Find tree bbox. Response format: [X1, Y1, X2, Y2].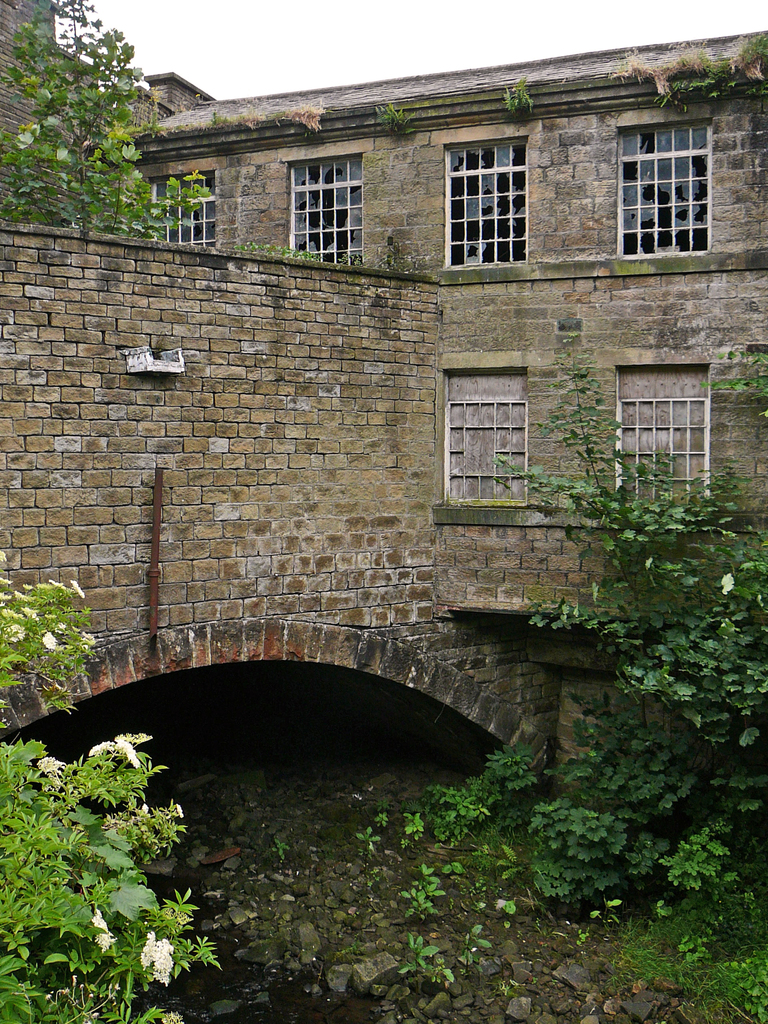
[472, 349, 767, 923].
